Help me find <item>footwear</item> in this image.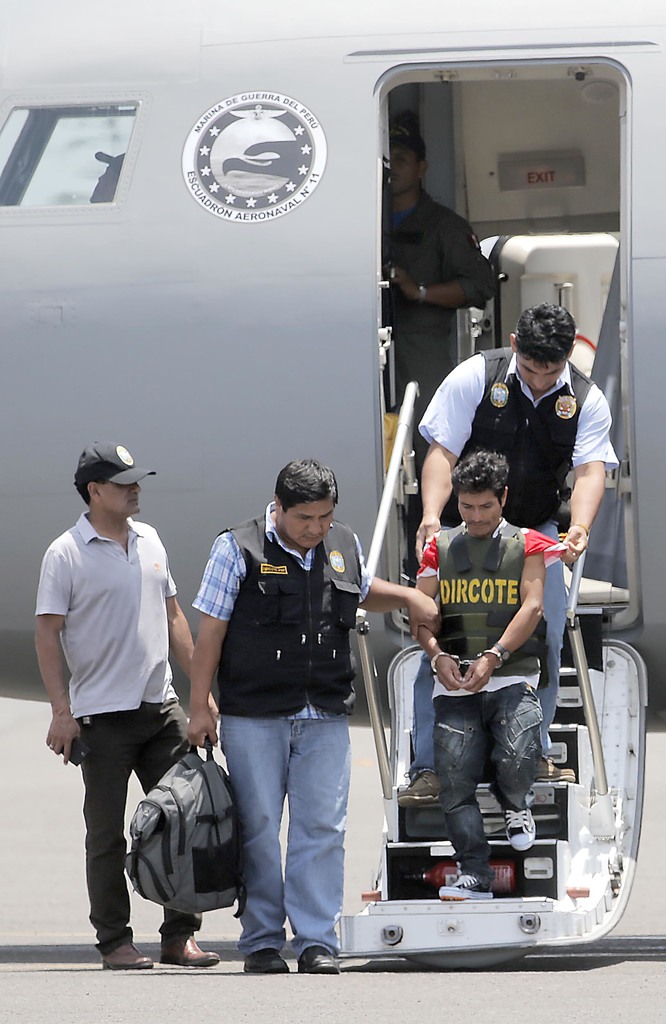
Found it: [307, 953, 347, 973].
